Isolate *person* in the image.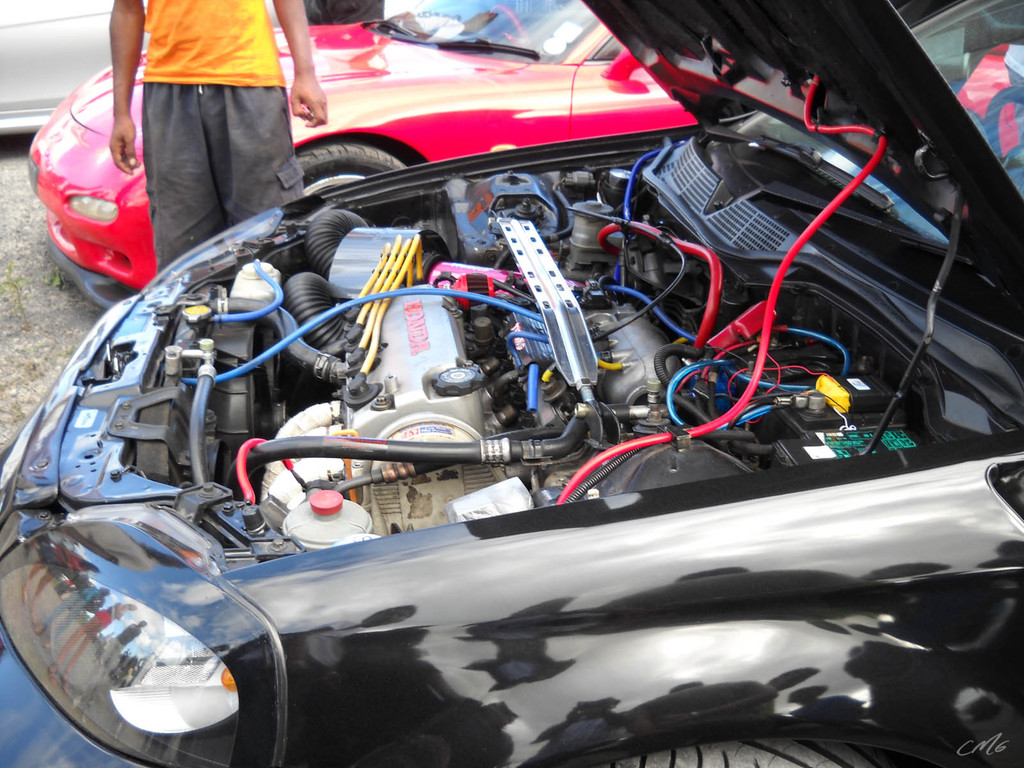
Isolated region: <box>108,0,330,283</box>.
